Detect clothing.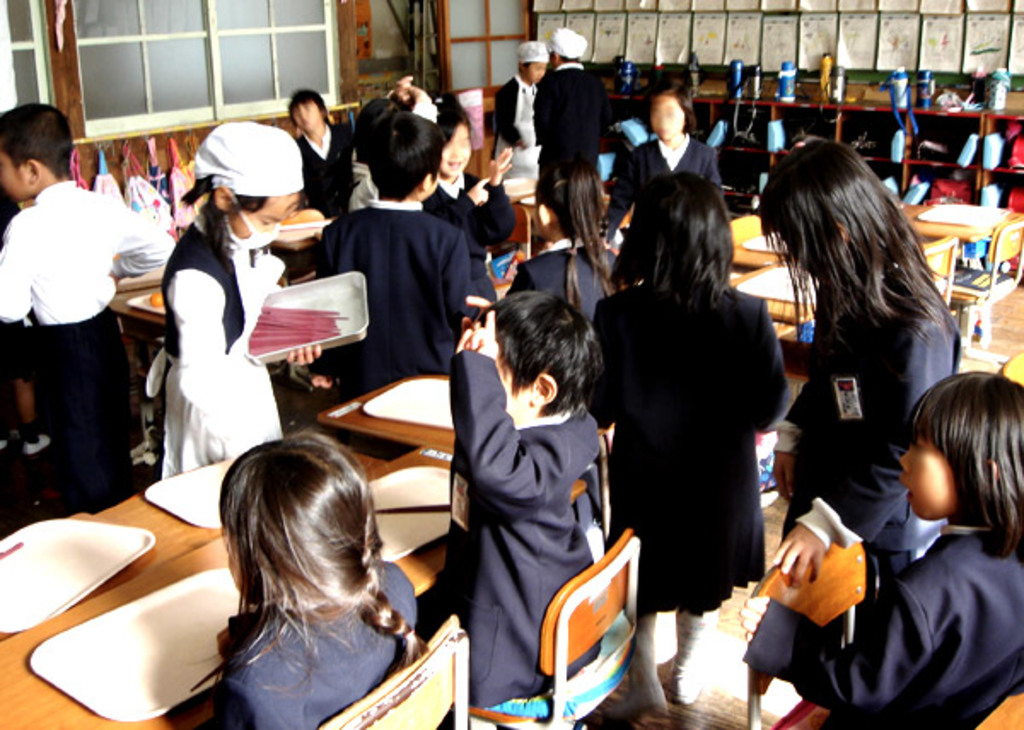
Detected at 131/218/317/474.
